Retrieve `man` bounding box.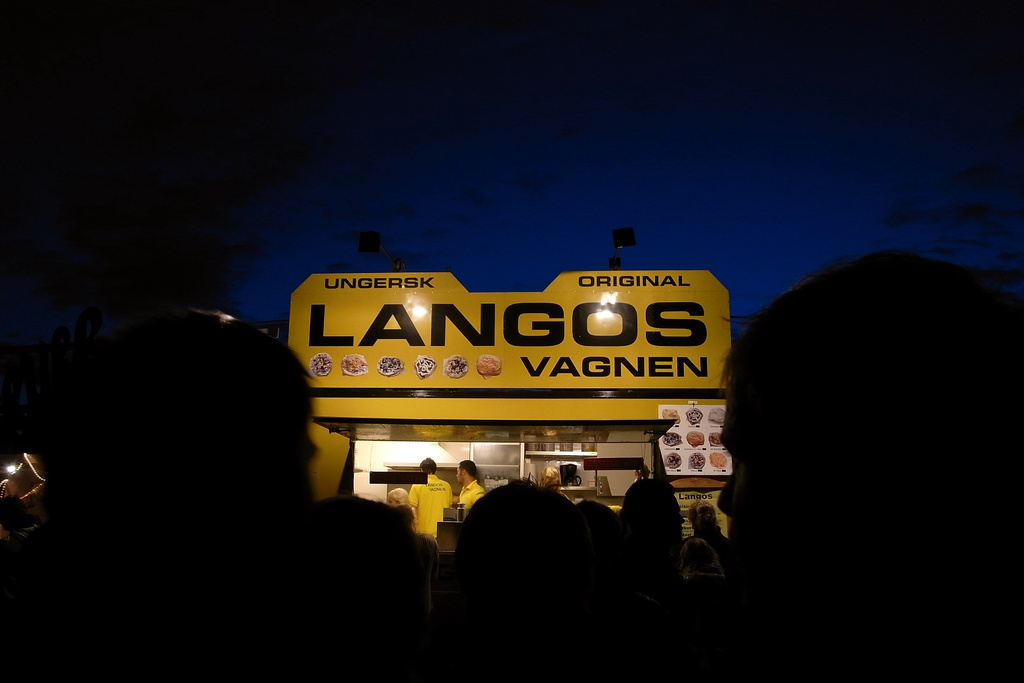
Bounding box: 684:494:732:568.
